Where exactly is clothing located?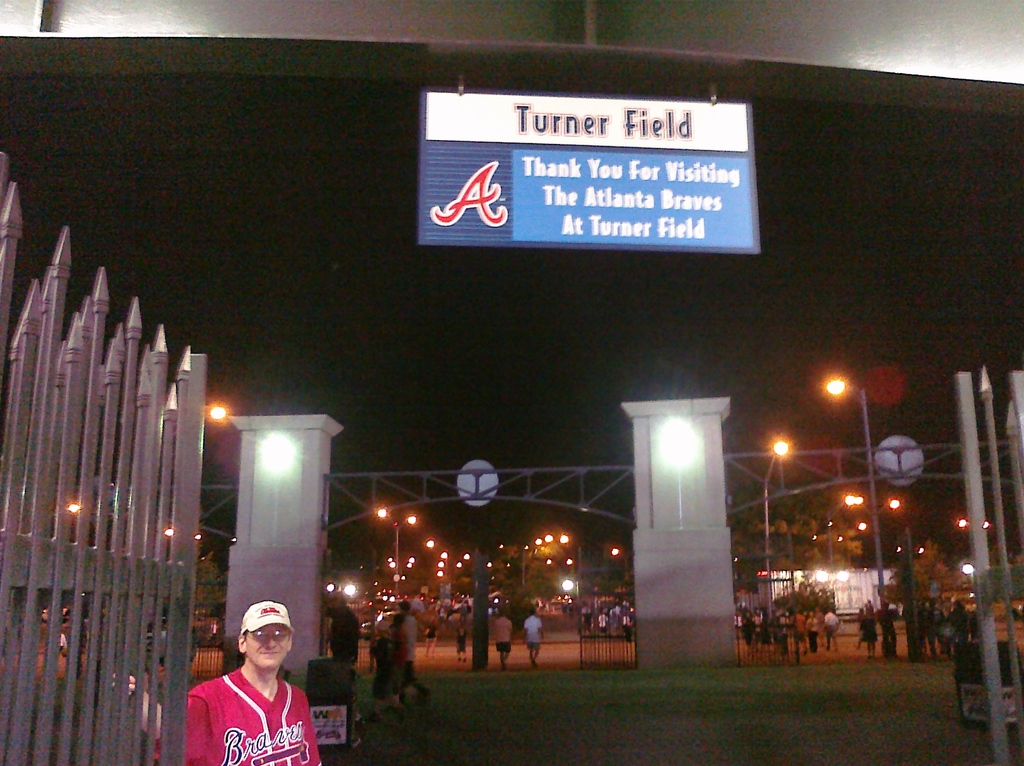
Its bounding box is locate(172, 659, 310, 753).
